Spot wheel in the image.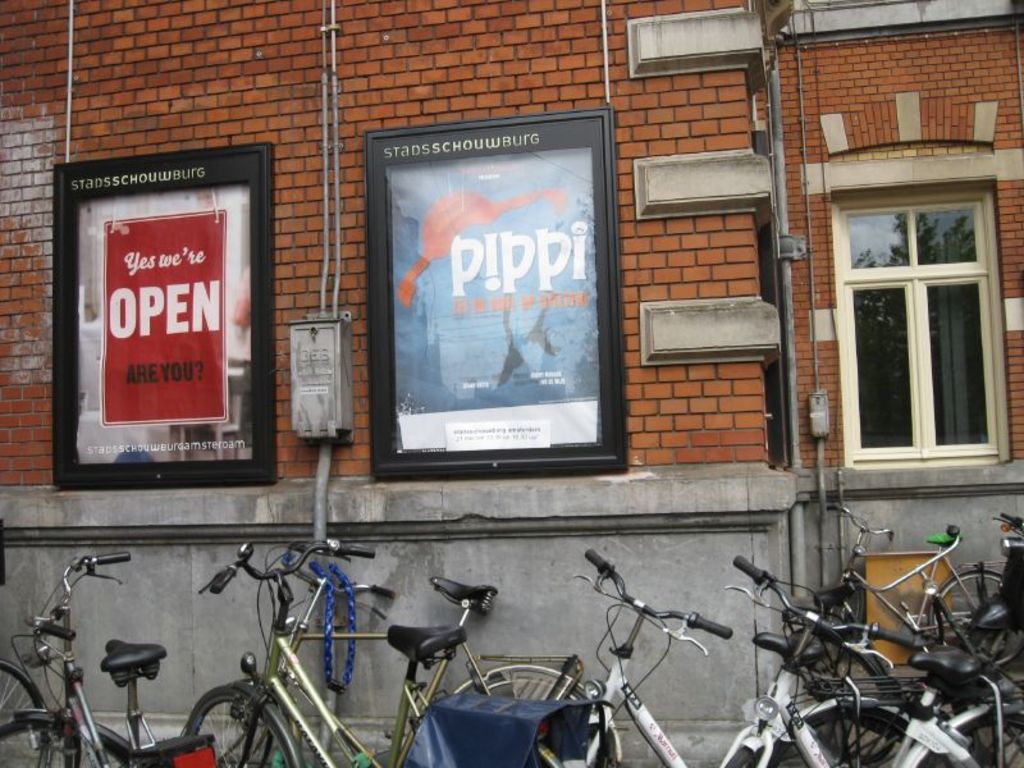
wheel found at <region>1, 726, 138, 767</region>.
